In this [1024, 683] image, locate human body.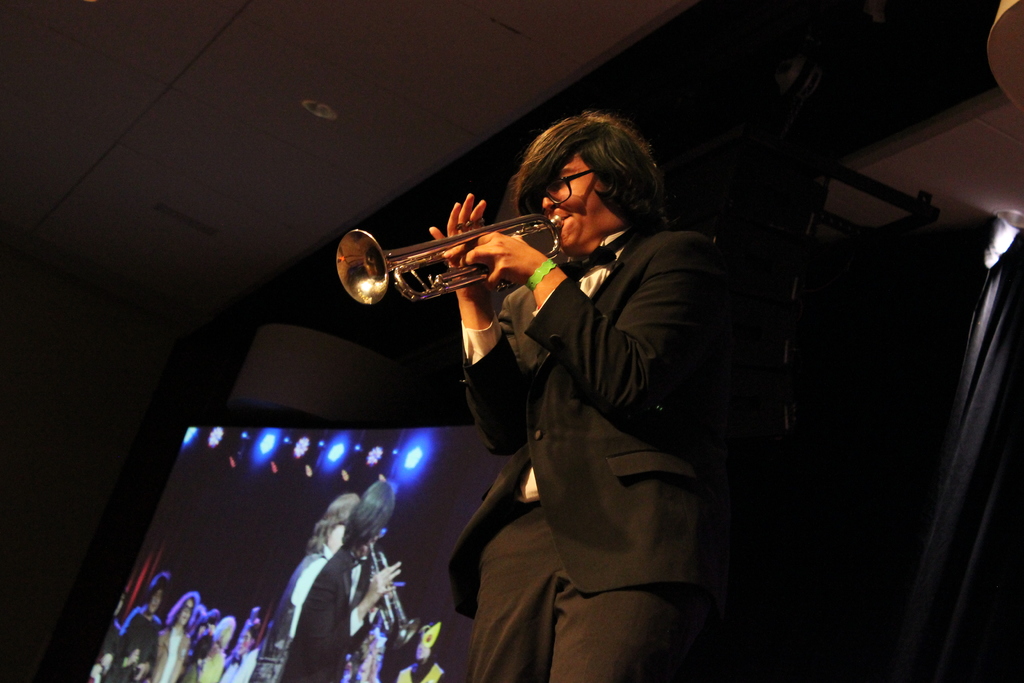
Bounding box: bbox(147, 623, 189, 682).
